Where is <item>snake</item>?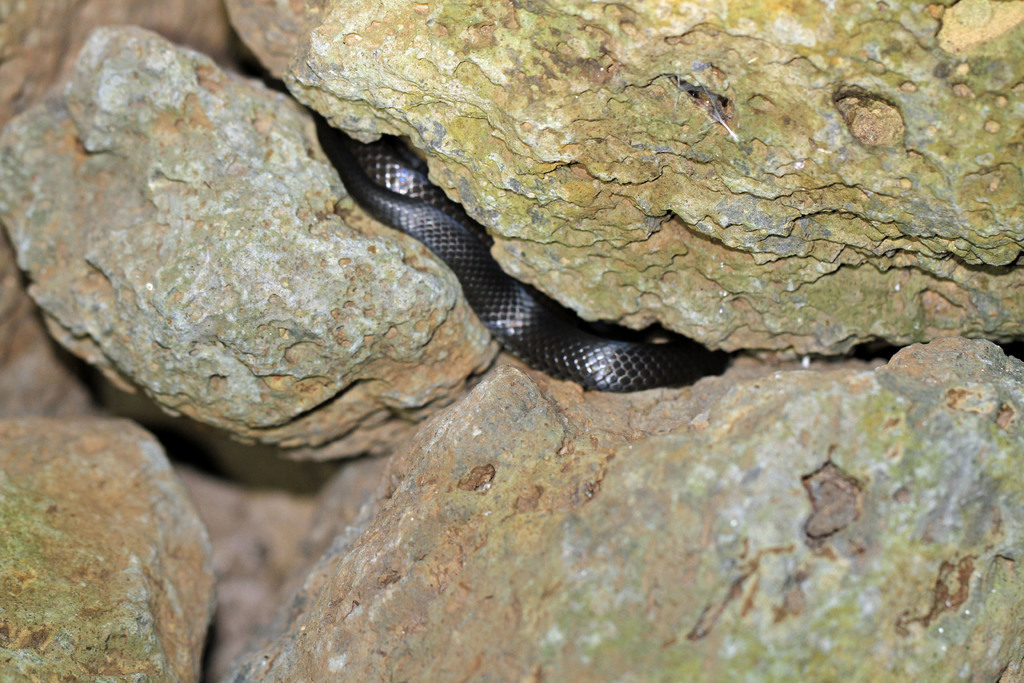
select_region(329, 135, 730, 390).
